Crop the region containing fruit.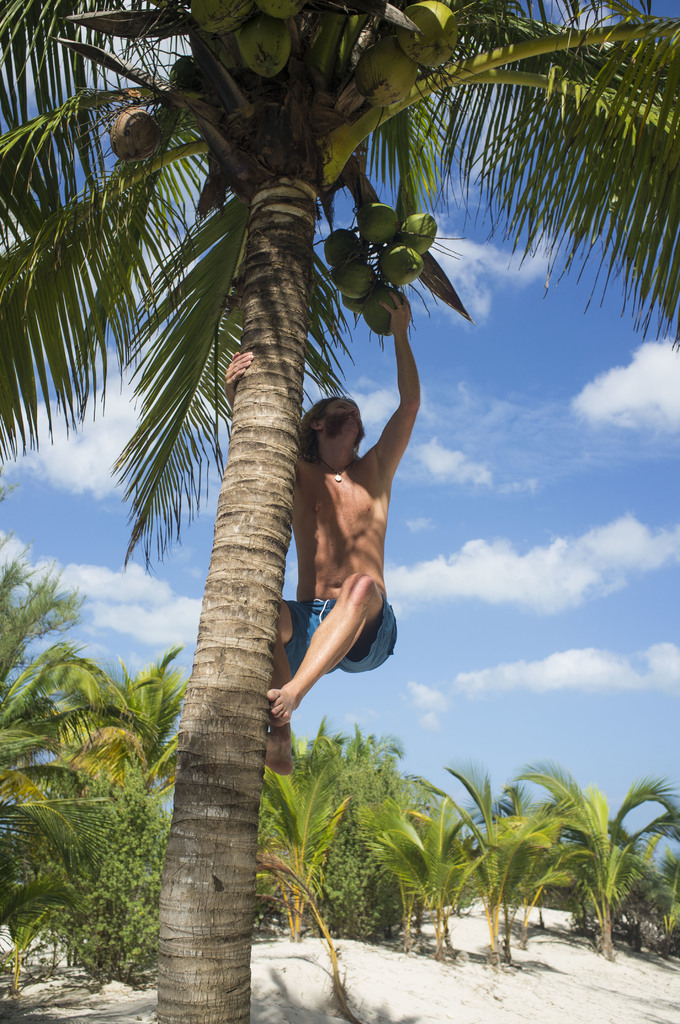
Crop region: region(234, 6, 293, 76).
